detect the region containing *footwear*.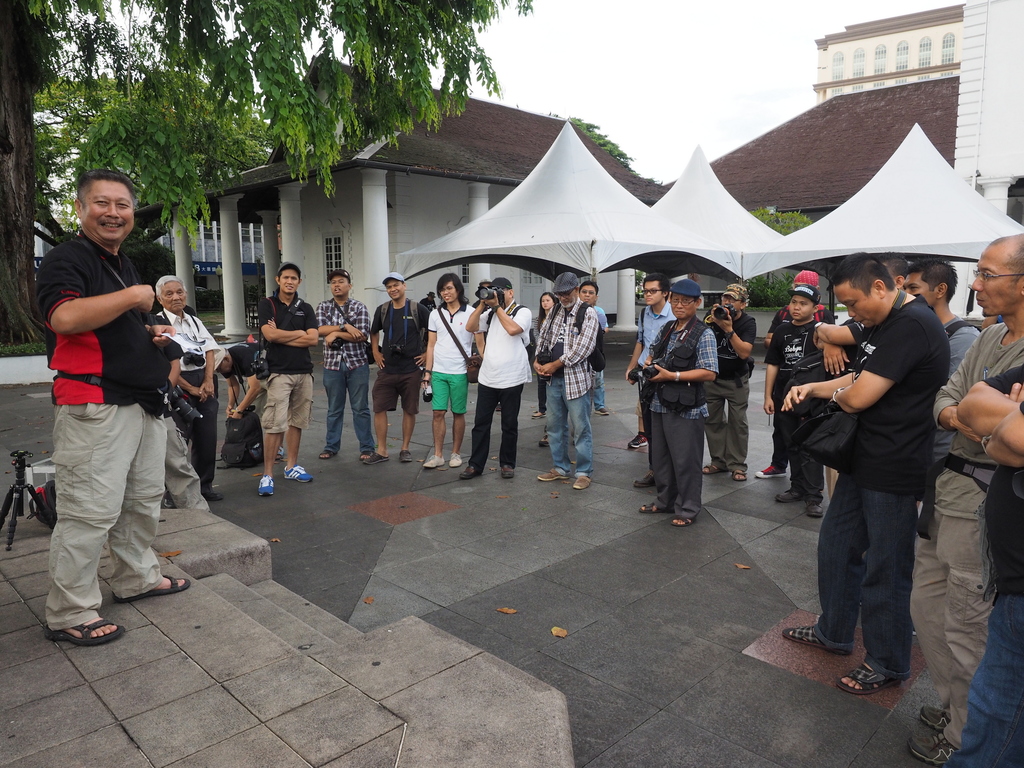
box(541, 435, 547, 445).
